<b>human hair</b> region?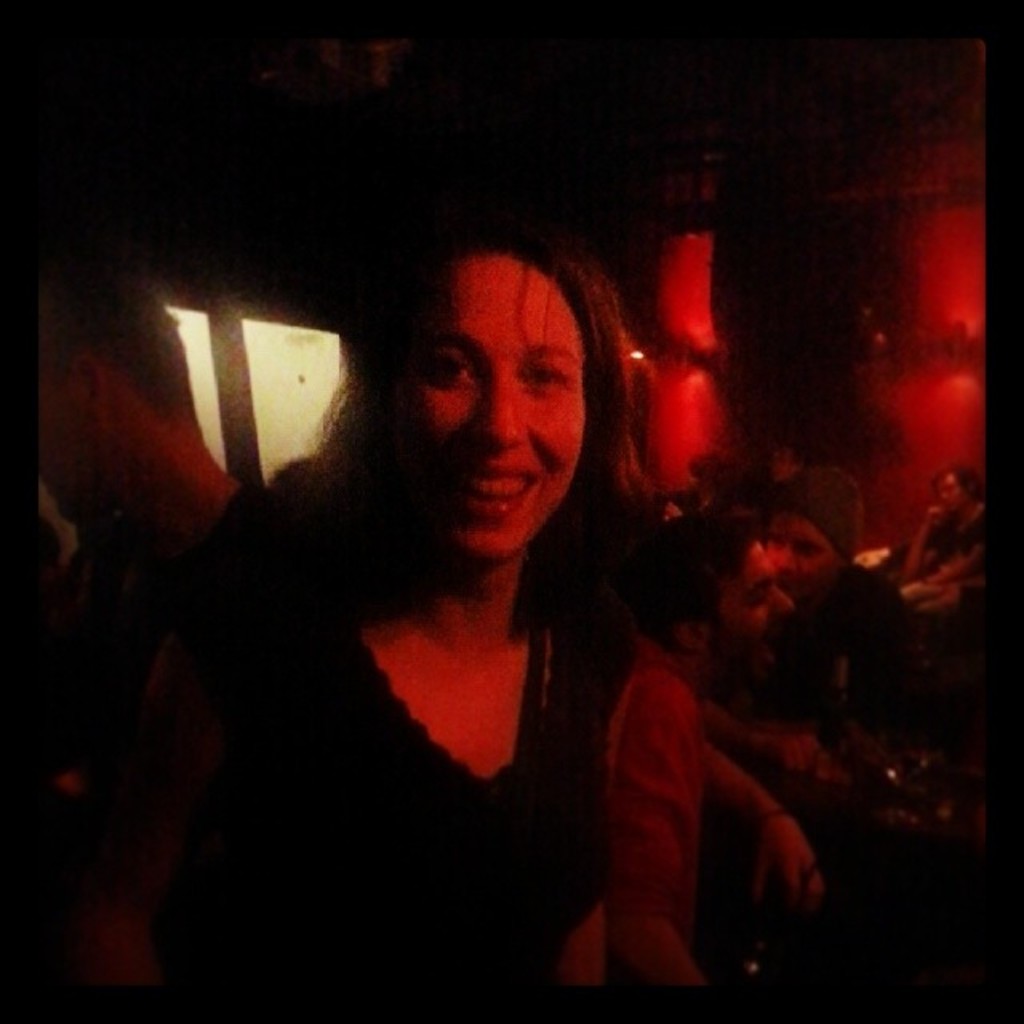
left=29, top=259, right=208, bottom=432
